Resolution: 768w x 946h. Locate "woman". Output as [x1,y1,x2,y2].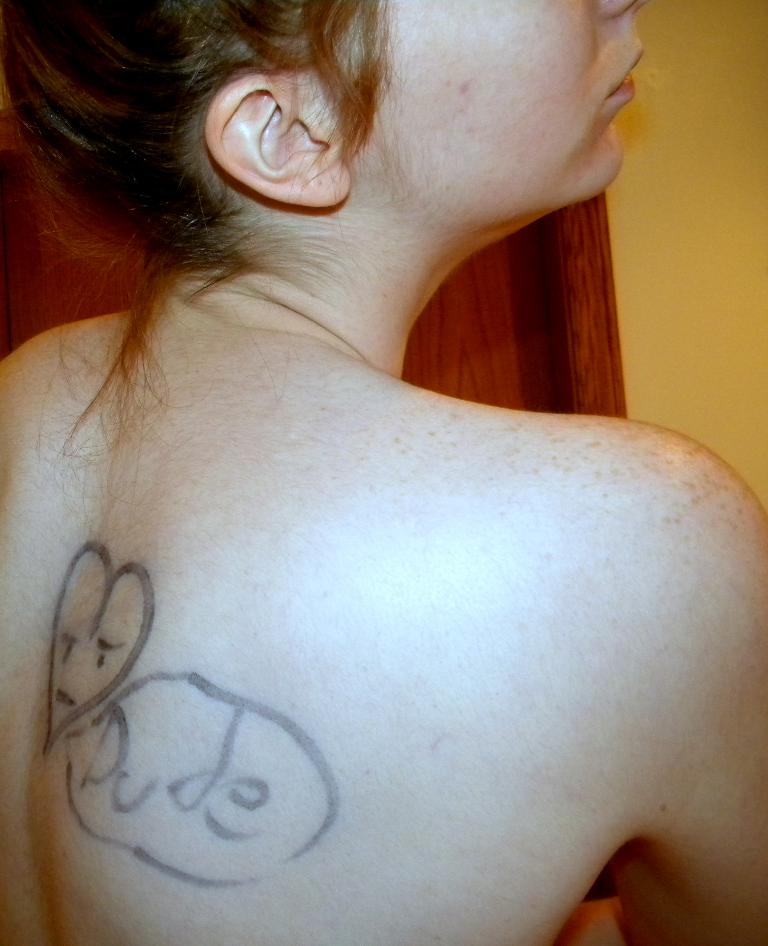
[17,10,726,945].
